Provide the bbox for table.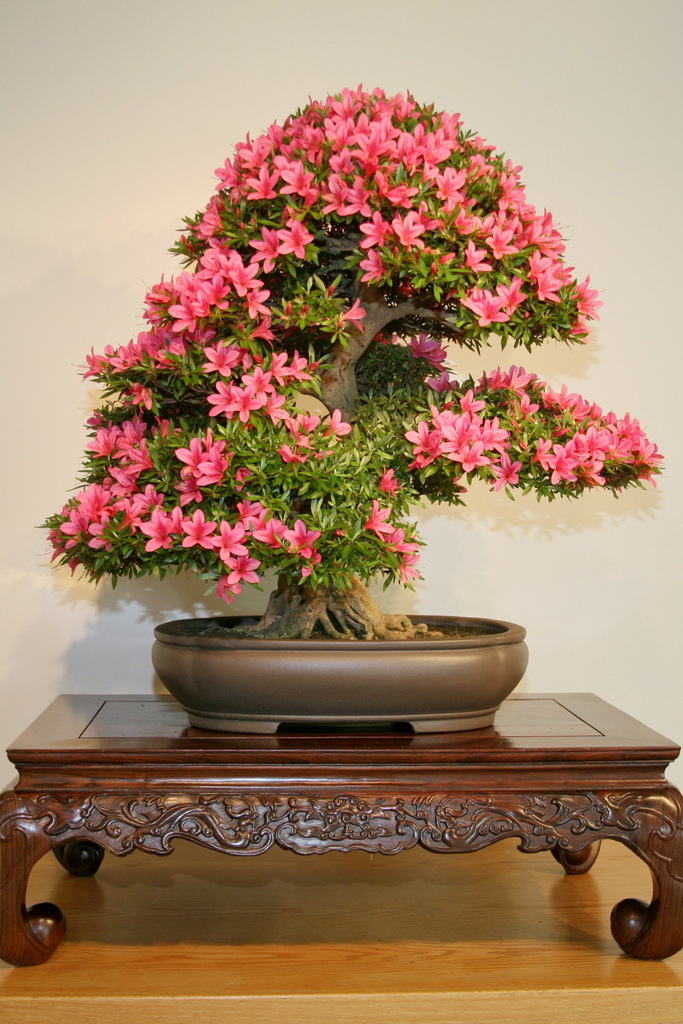
box(0, 692, 682, 967).
